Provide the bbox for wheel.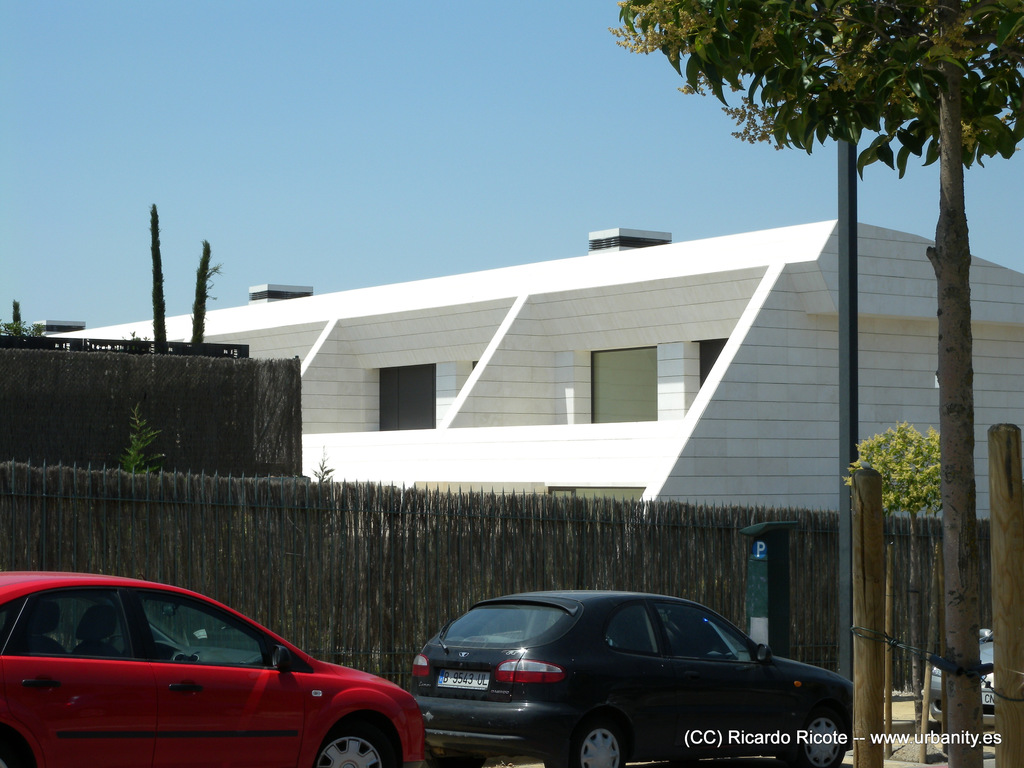
detection(541, 719, 627, 767).
